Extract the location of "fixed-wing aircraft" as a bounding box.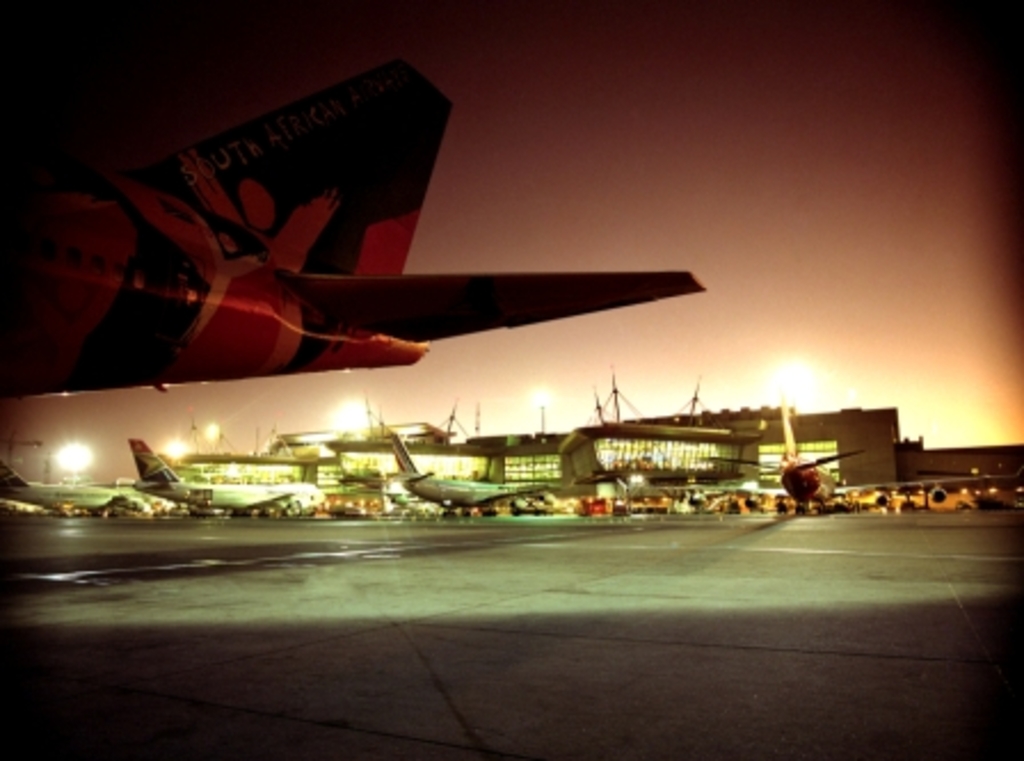
101,441,325,523.
